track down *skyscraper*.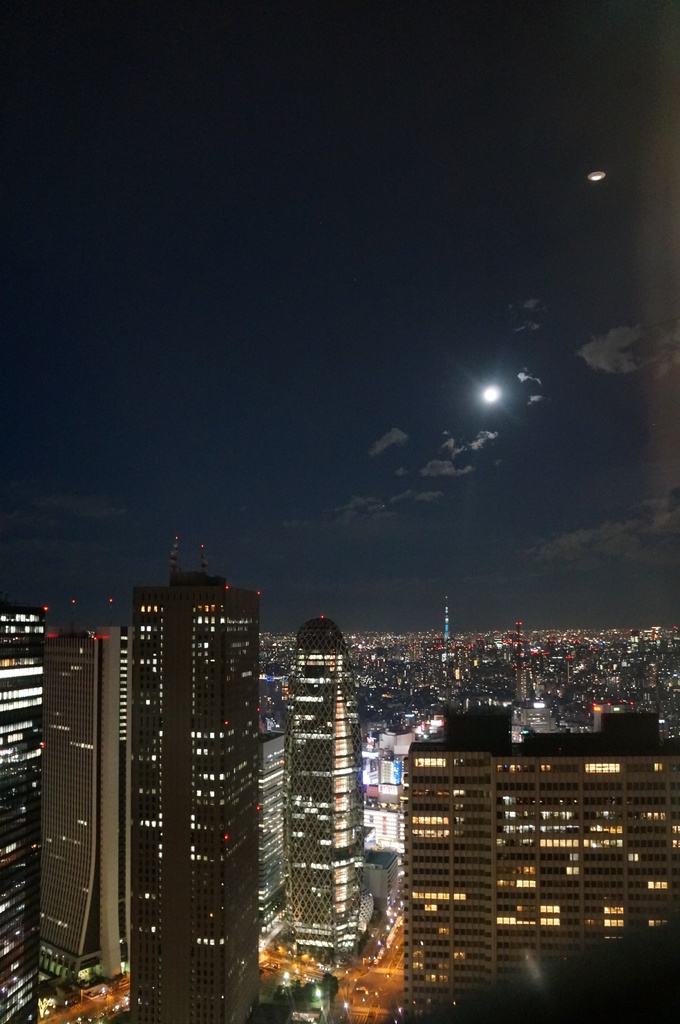
Tracked to {"left": 394, "top": 732, "right": 648, "bottom": 1018}.
